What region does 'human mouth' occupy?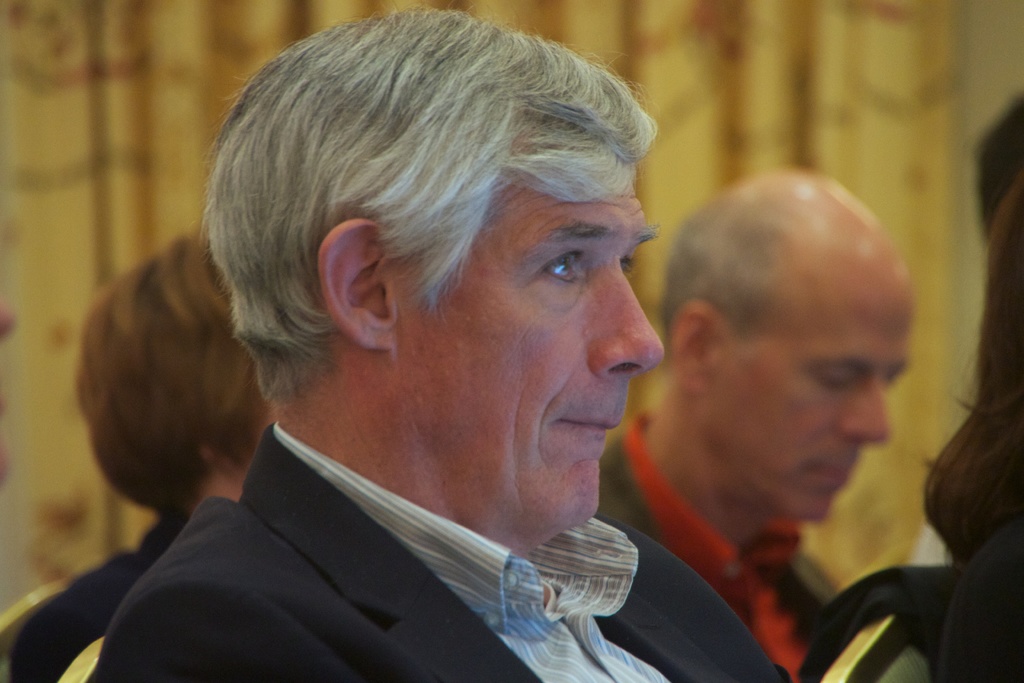
box=[805, 461, 860, 486].
